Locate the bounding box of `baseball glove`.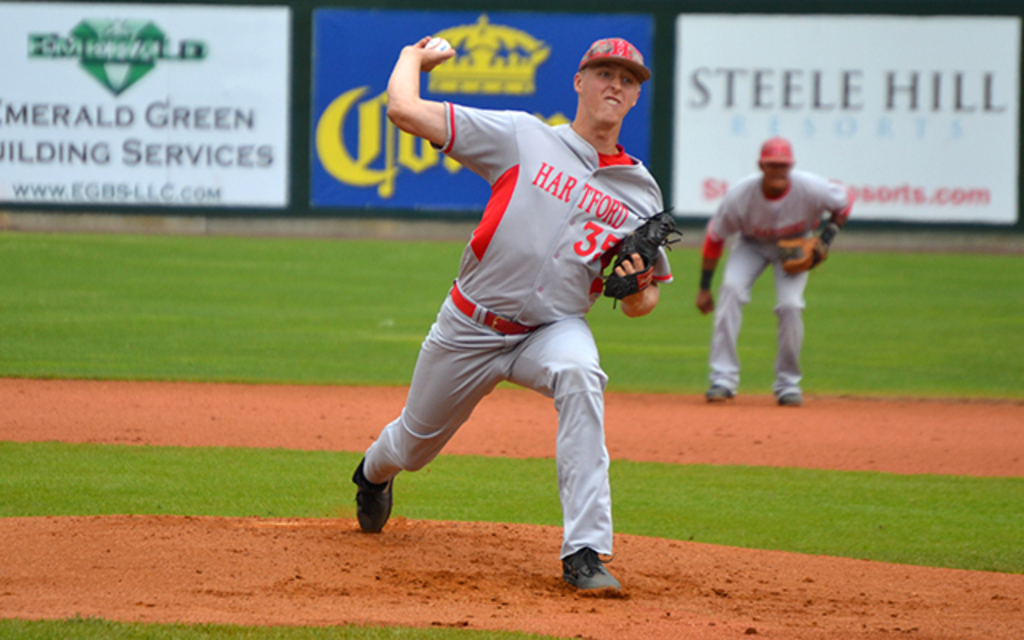
Bounding box: locate(600, 208, 683, 310).
